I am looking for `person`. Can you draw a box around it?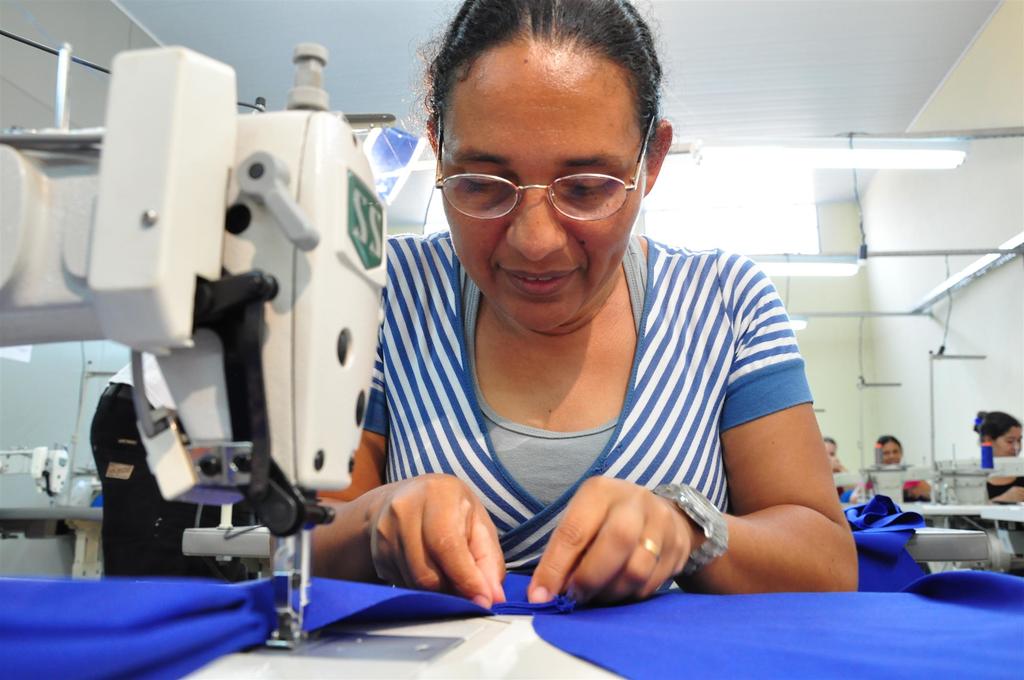
Sure, the bounding box is 871, 430, 932, 512.
